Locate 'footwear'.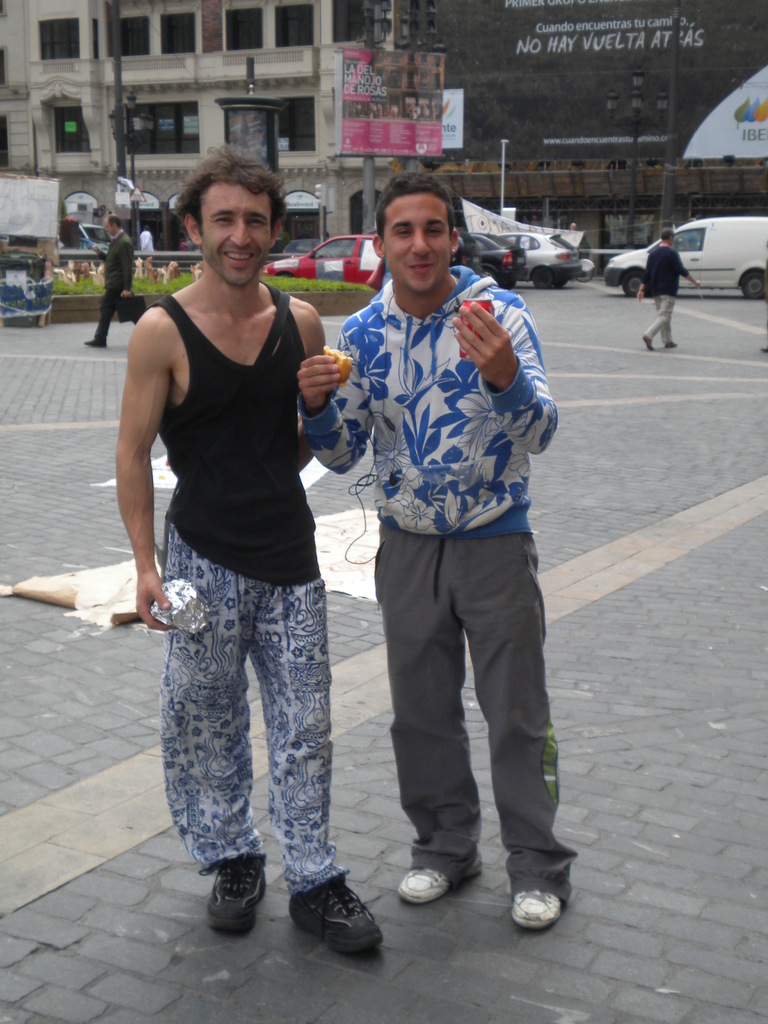
Bounding box: select_region(664, 339, 678, 351).
